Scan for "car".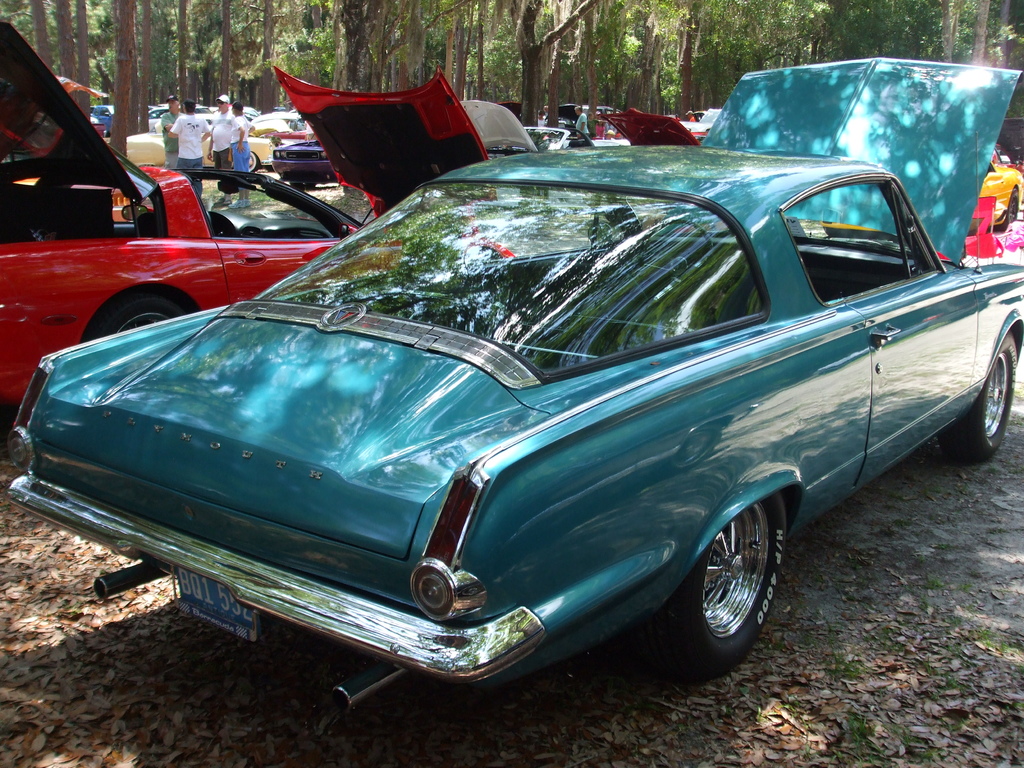
Scan result: (x1=0, y1=19, x2=488, y2=415).
